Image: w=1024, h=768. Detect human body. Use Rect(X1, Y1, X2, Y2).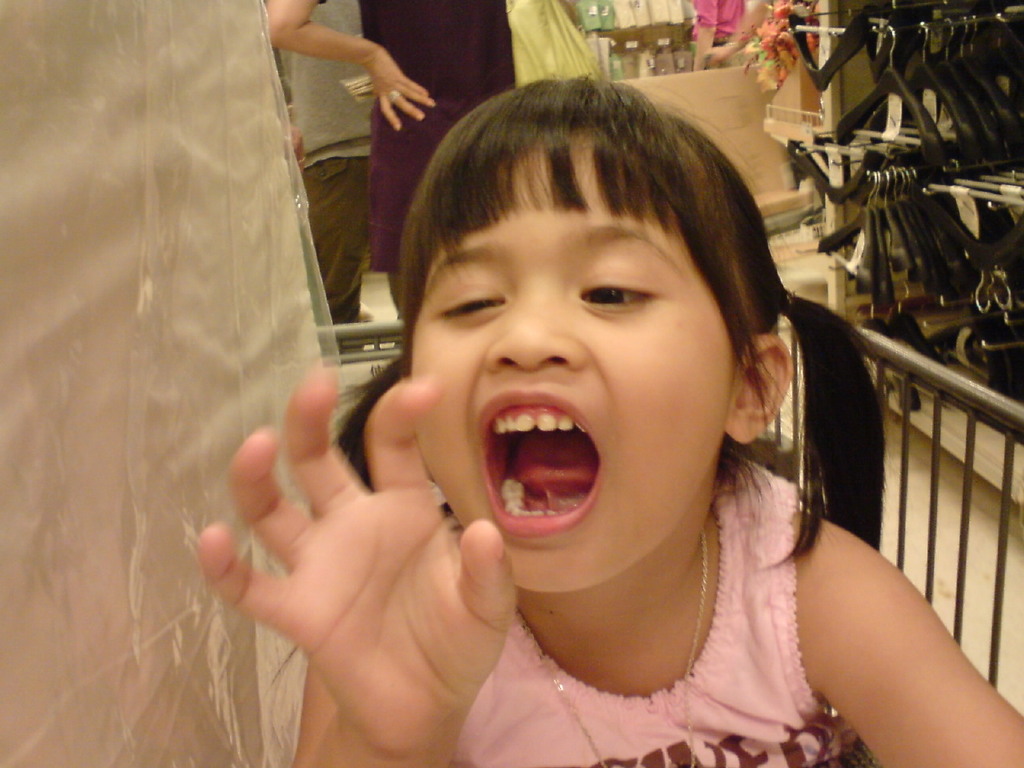
Rect(264, 0, 518, 306).
